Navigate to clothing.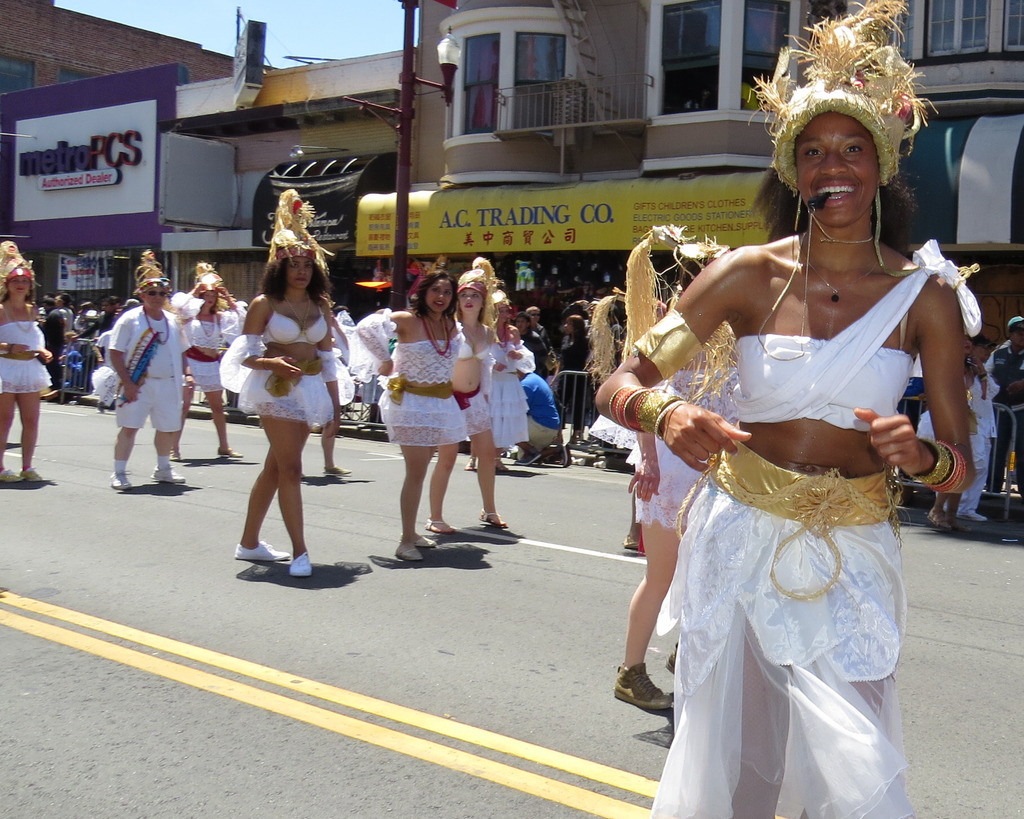
Navigation target: (609,400,700,527).
